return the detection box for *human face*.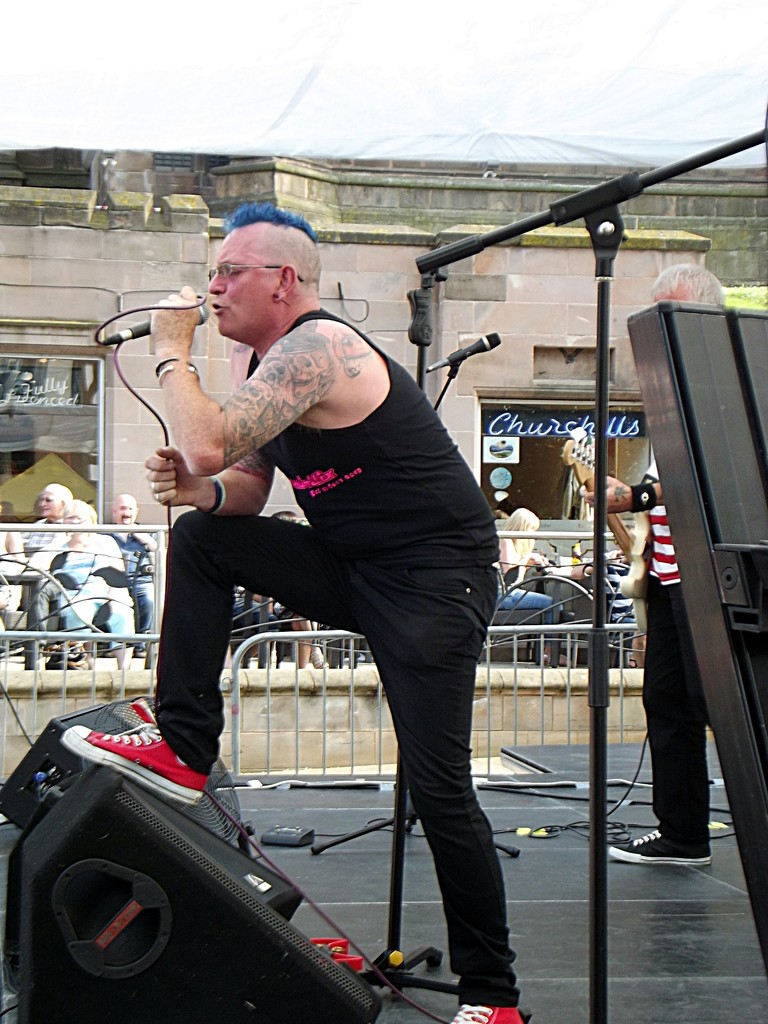
<region>114, 497, 140, 524</region>.
